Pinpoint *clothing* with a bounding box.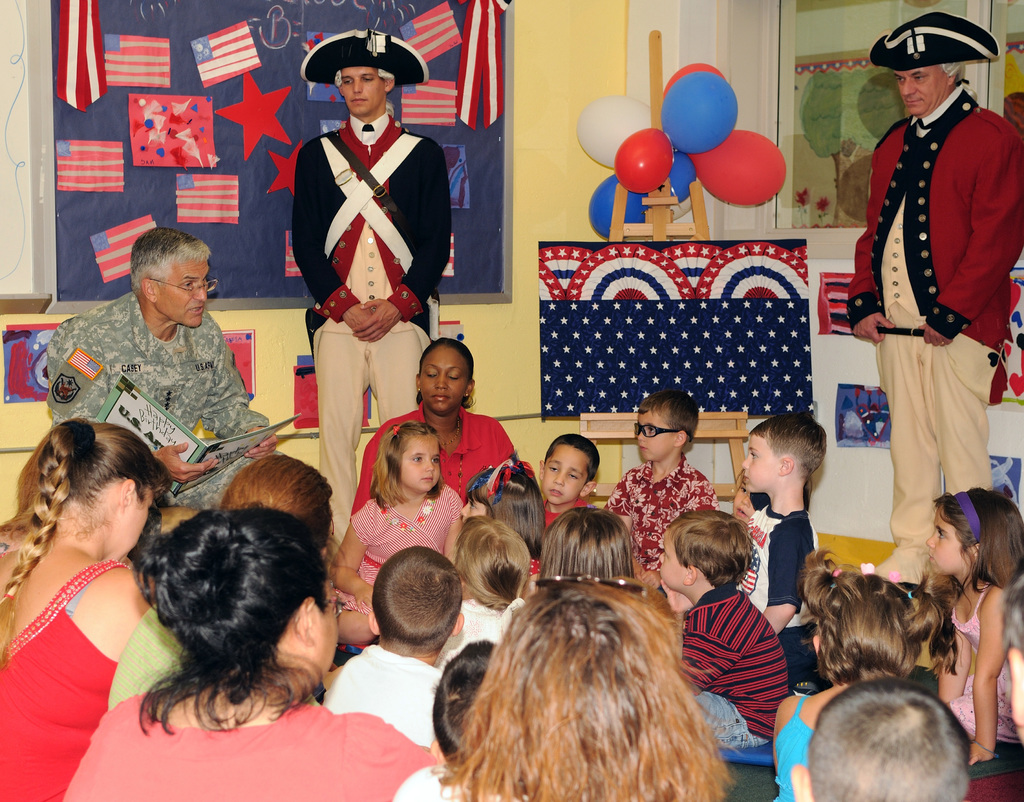
box=[337, 466, 465, 620].
